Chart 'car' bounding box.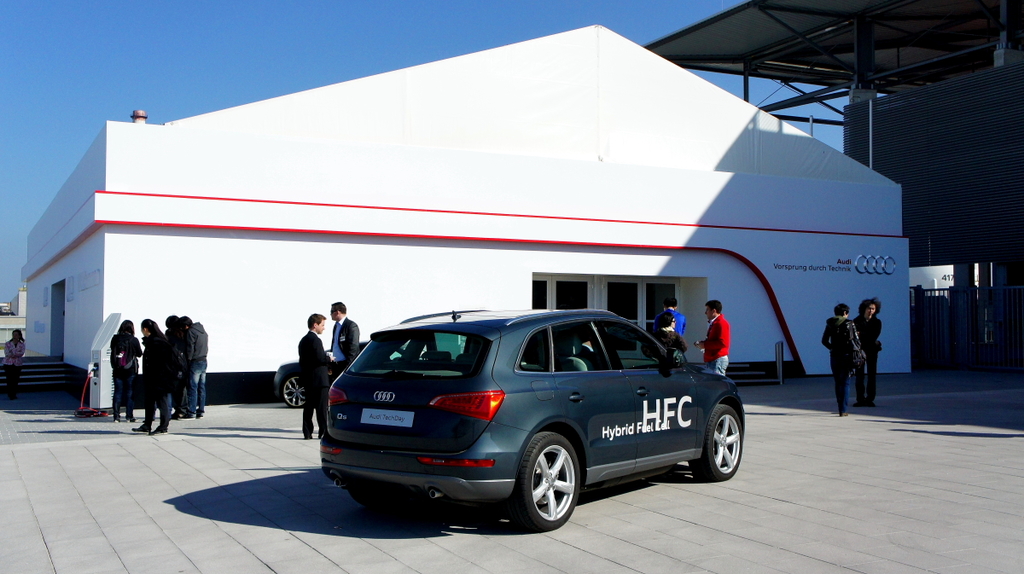
Charted: rect(272, 342, 424, 409).
